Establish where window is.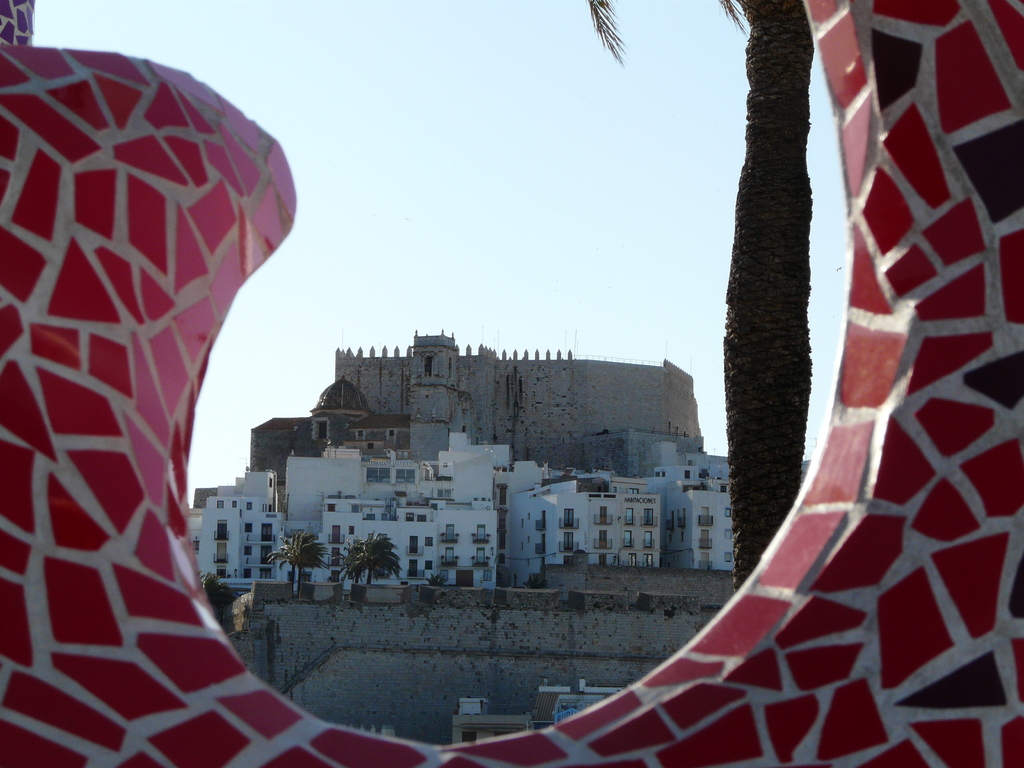
Established at box=[364, 515, 376, 523].
